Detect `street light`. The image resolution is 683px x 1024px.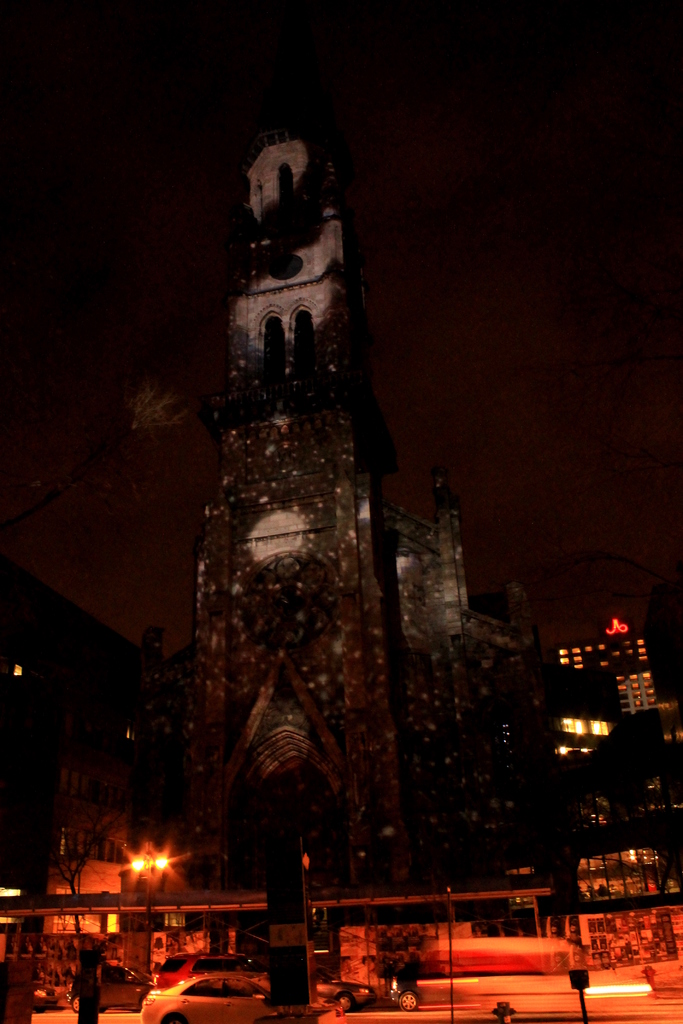
<region>115, 840, 169, 887</region>.
